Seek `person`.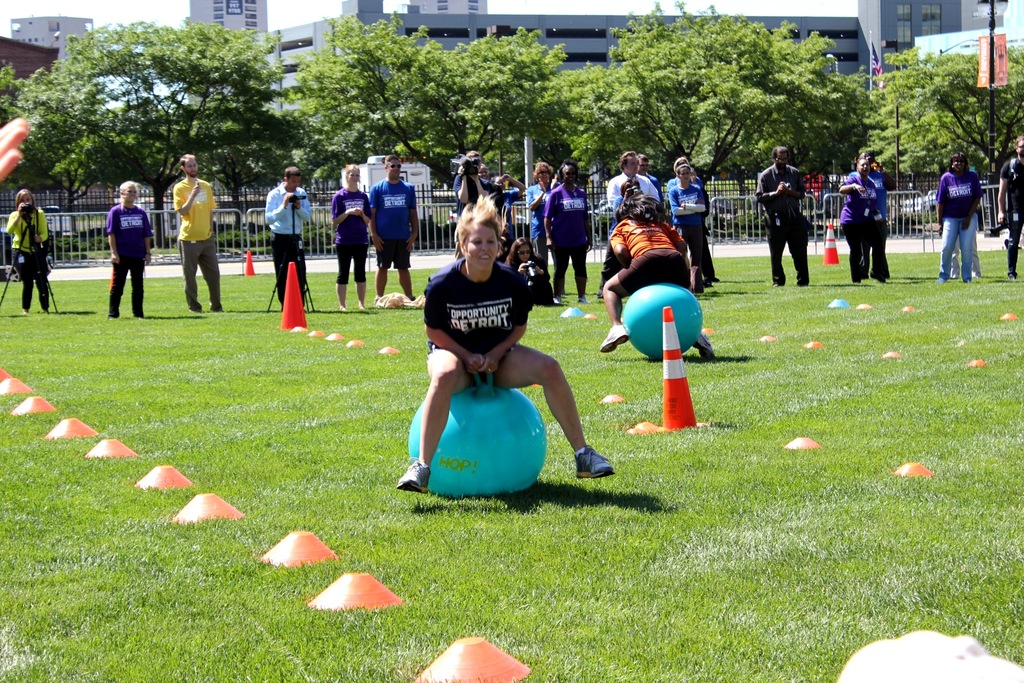
(x1=854, y1=149, x2=896, y2=277).
